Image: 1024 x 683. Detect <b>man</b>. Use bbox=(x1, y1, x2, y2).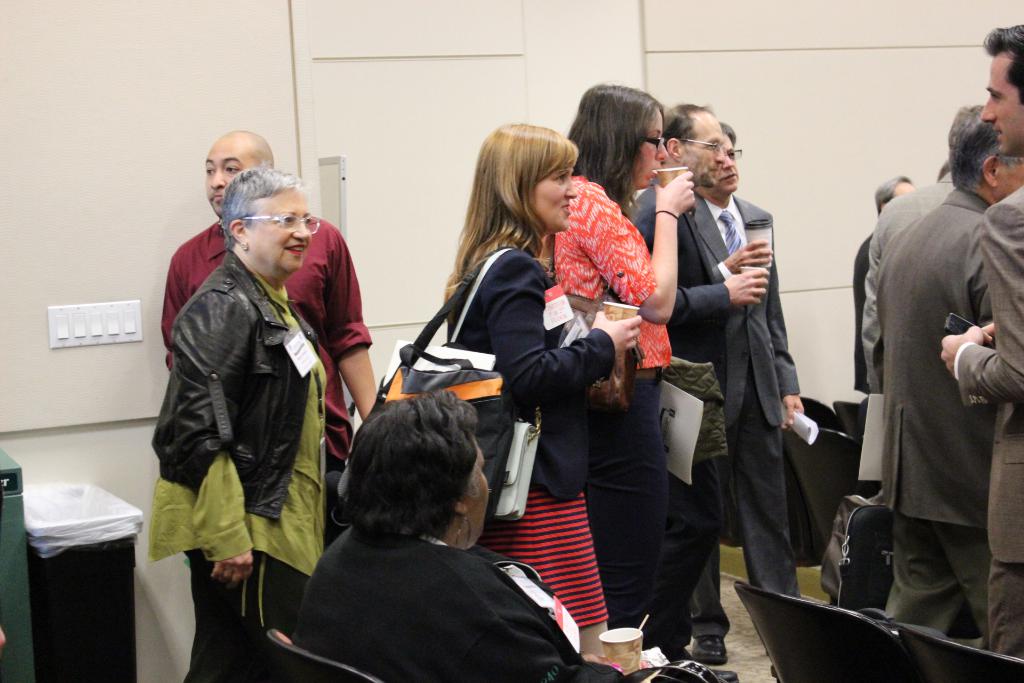
bbox=(156, 128, 376, 511).
